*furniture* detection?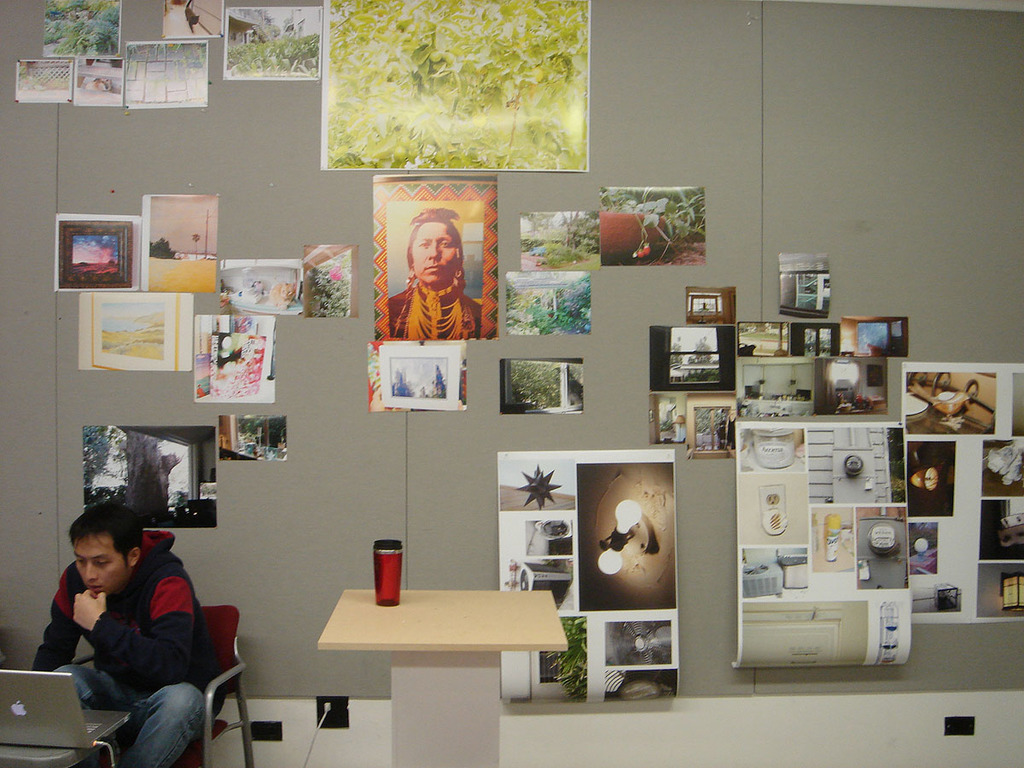
[0, 749, 114, 767]
